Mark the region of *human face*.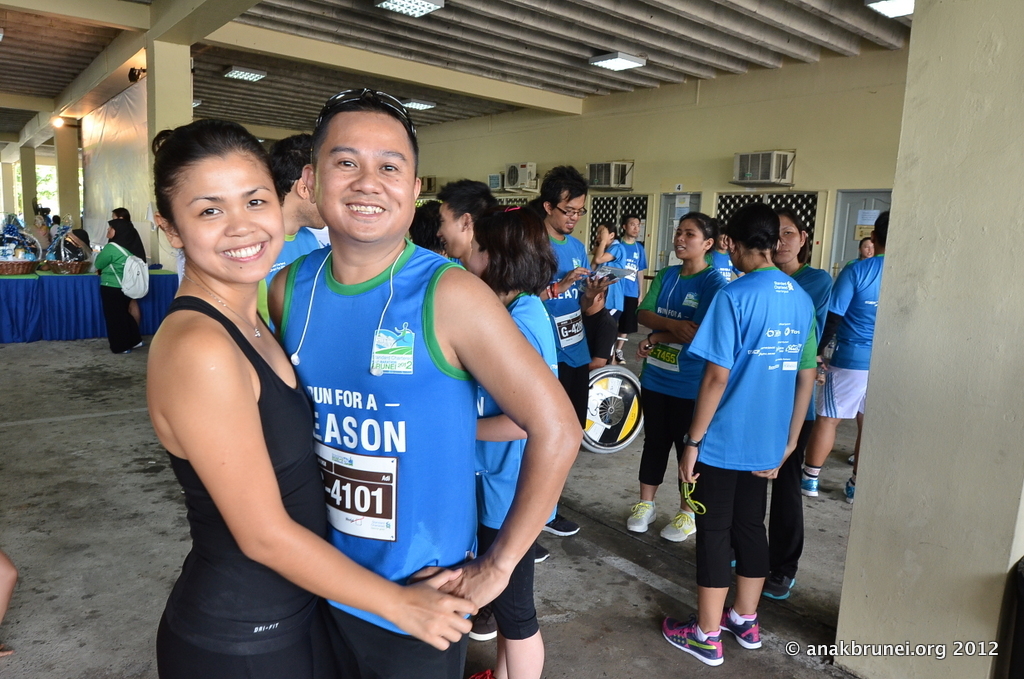
Region: x1=629, y1=217, x2=642, y2=234.
